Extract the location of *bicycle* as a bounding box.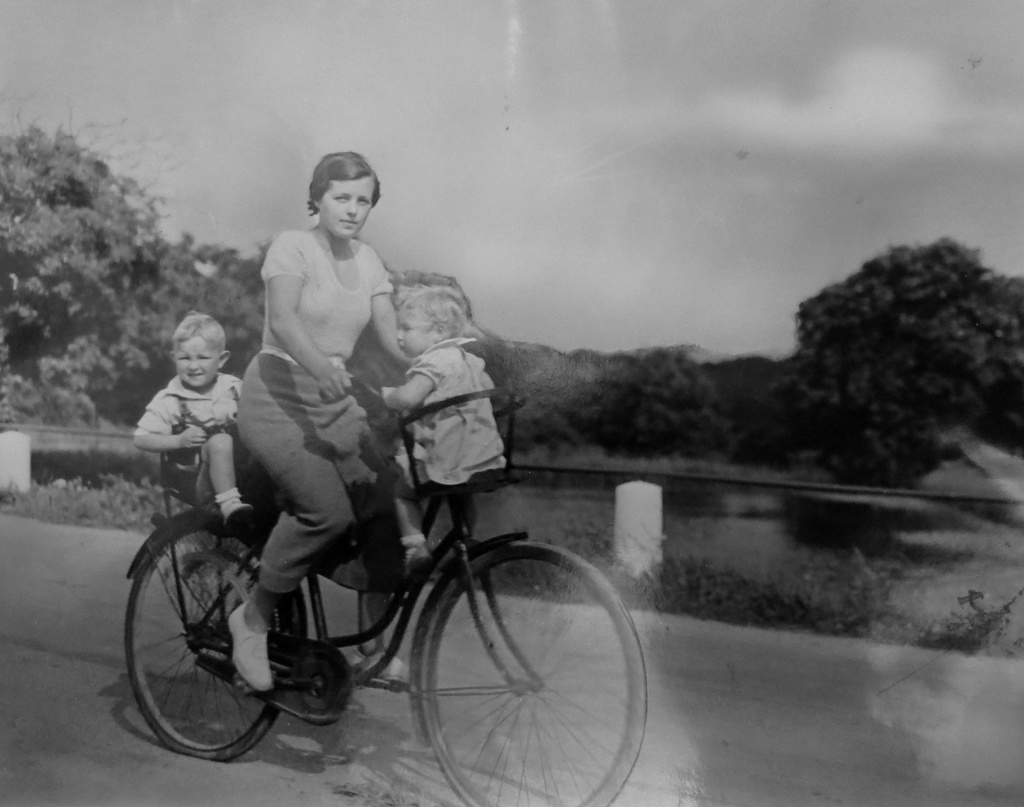
box(139, 393, 556, 786).
